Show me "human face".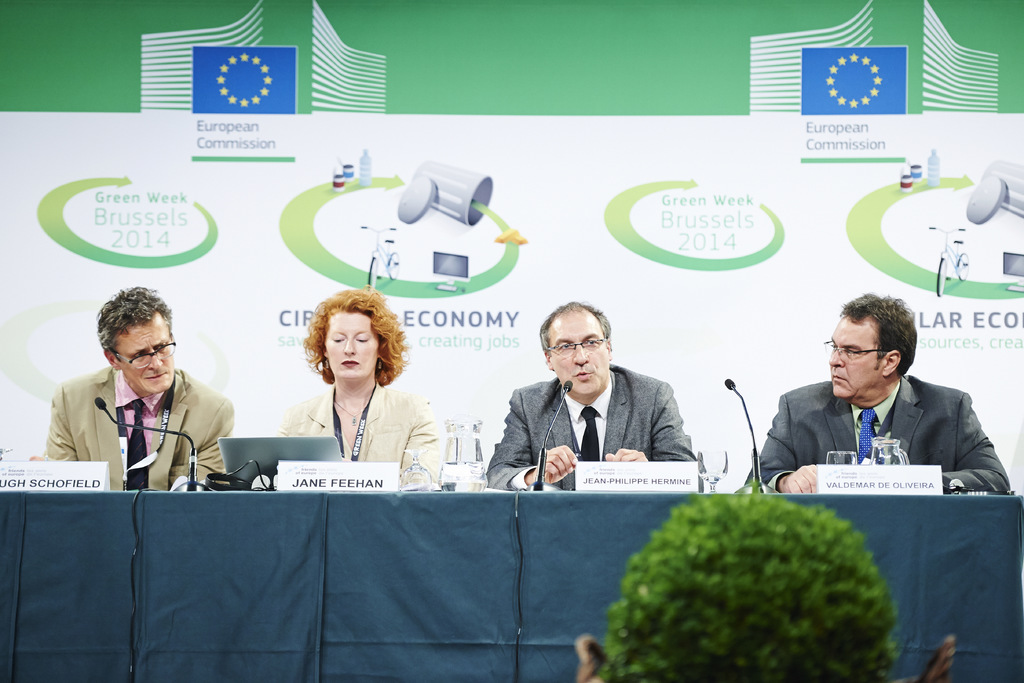
"human face" is here: {"left": 548, "top": 311, "right": 612, "bottom": 399}.
